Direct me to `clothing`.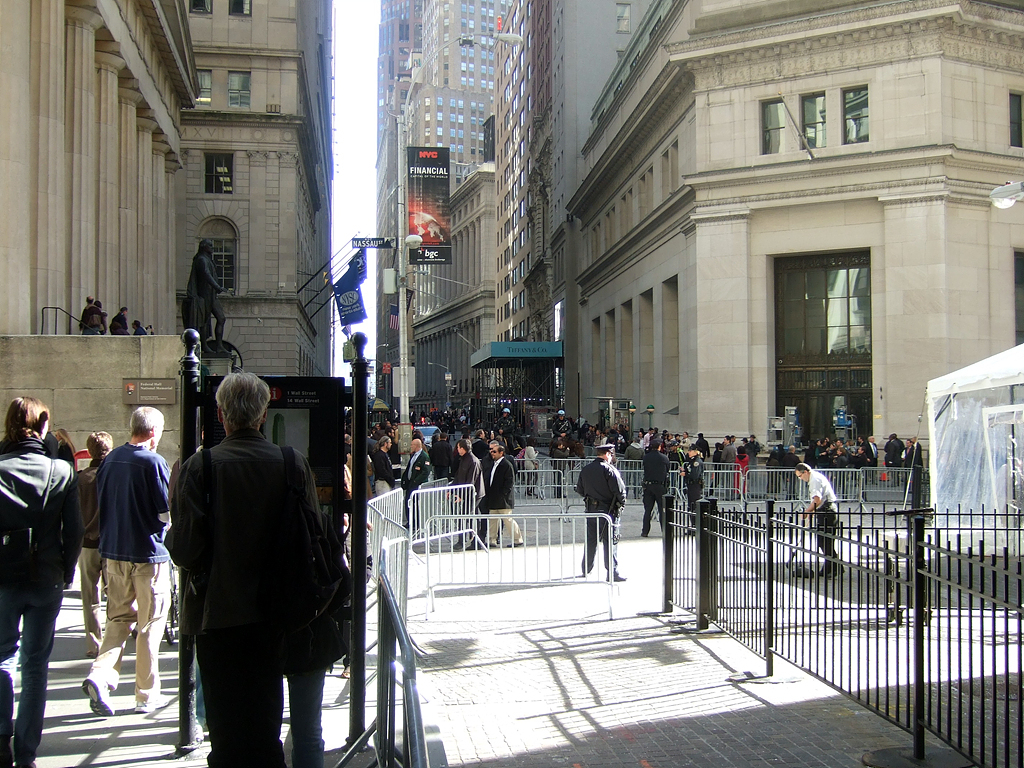
Direction: 686, 454, 705, 523.
